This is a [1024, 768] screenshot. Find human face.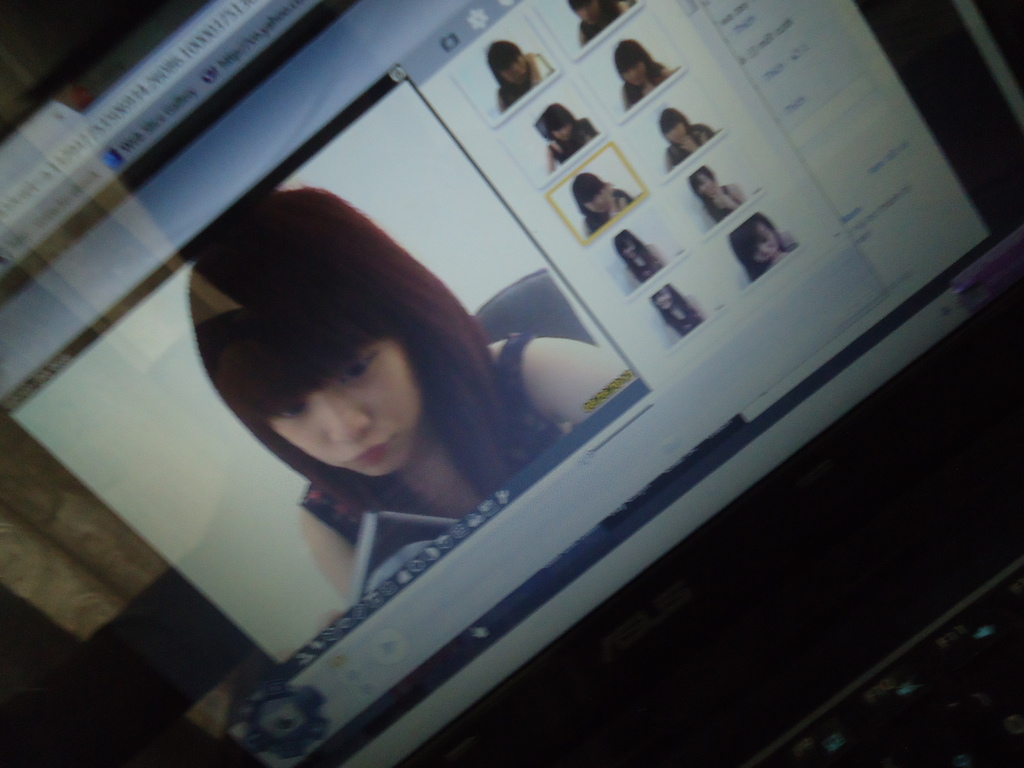
Bounding box: x1=584 y1=187 x2=608 y2=211.
